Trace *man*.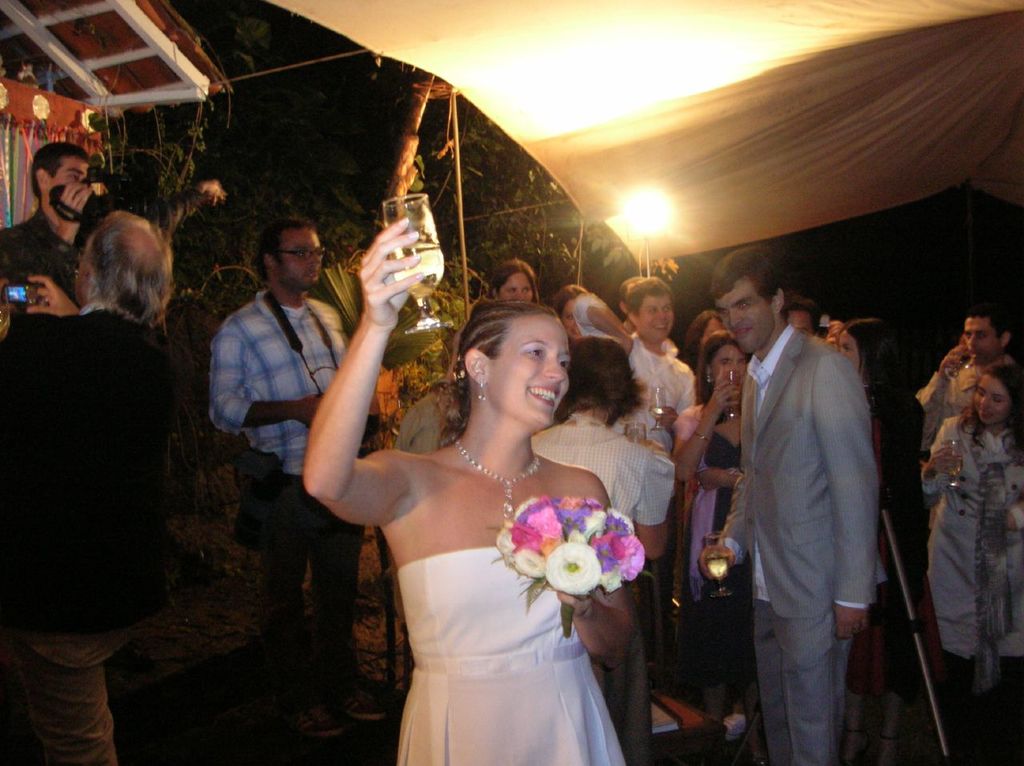
Traced to 214:228:374:732.
